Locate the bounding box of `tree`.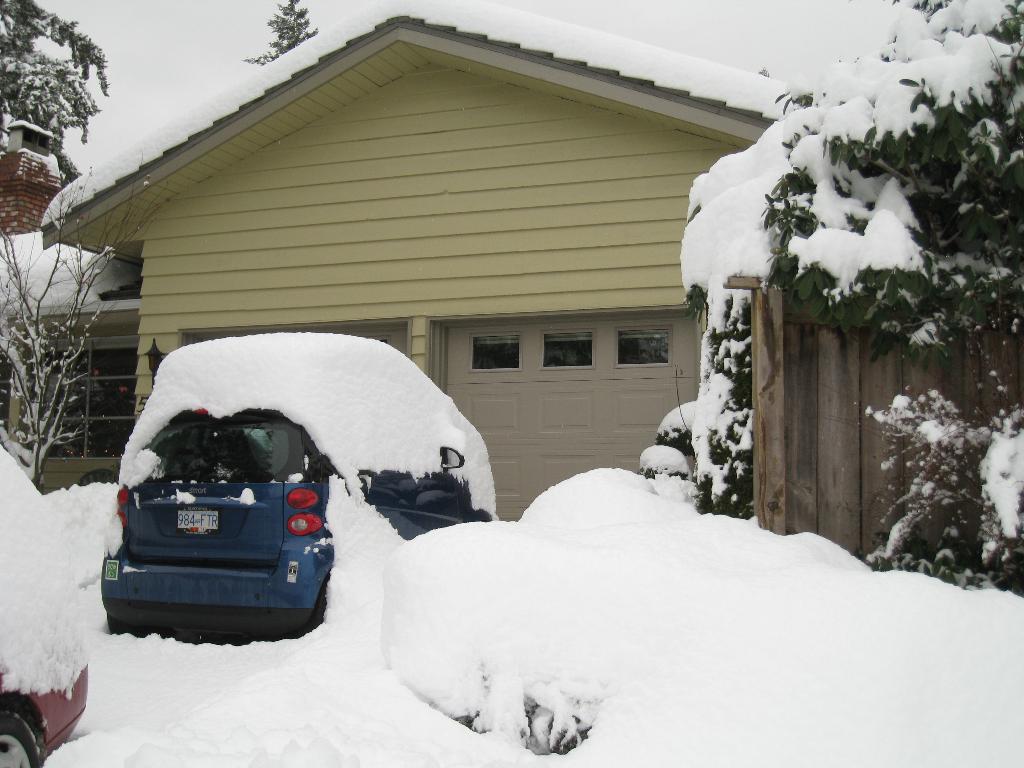
Bounding box: region(244, 0, 324, 65).
